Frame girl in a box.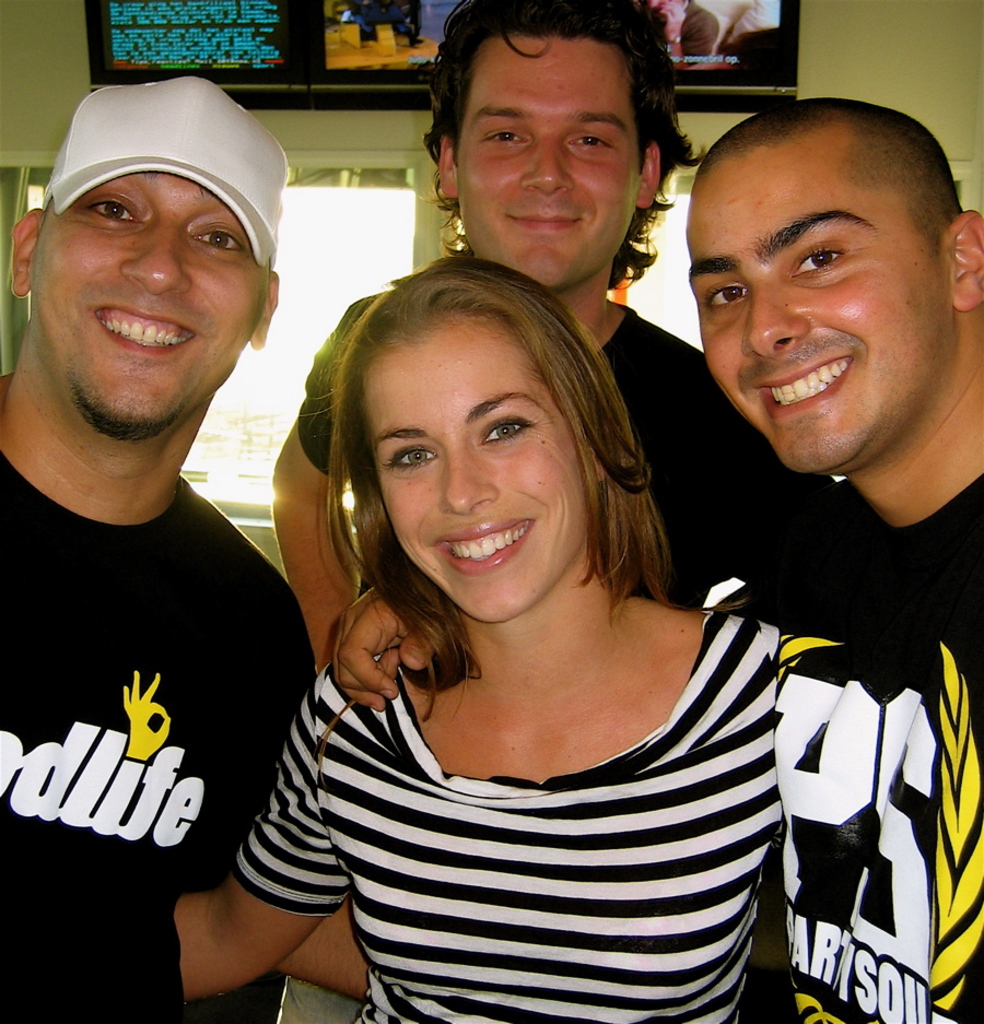
165, 242, 794, 1023.
